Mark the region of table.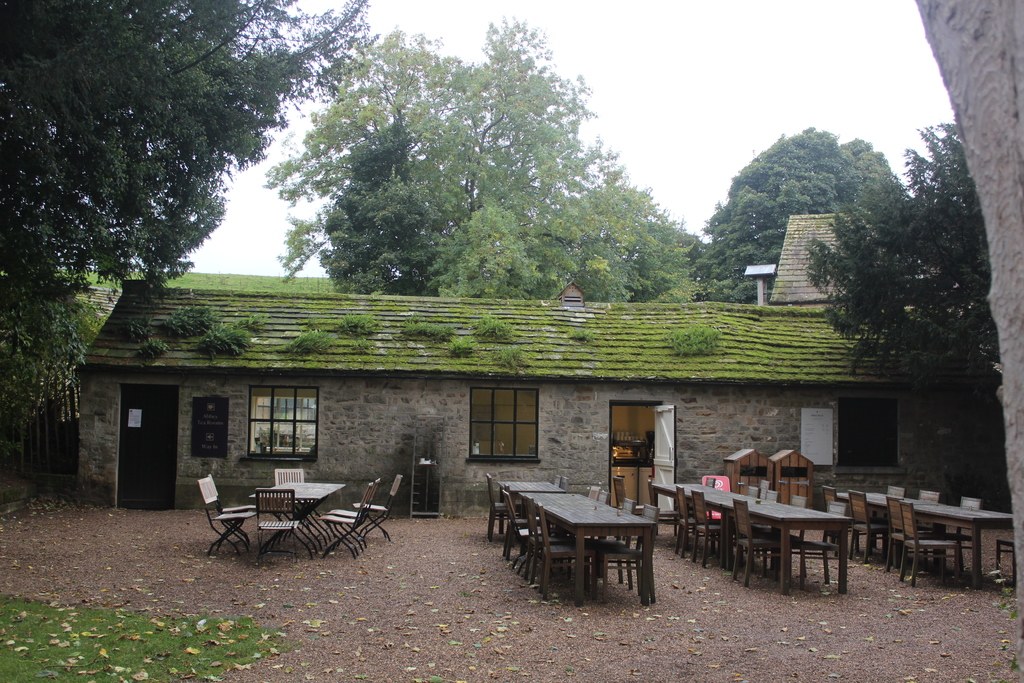
Region: left=511, top=482, right=657, bottom=620.
